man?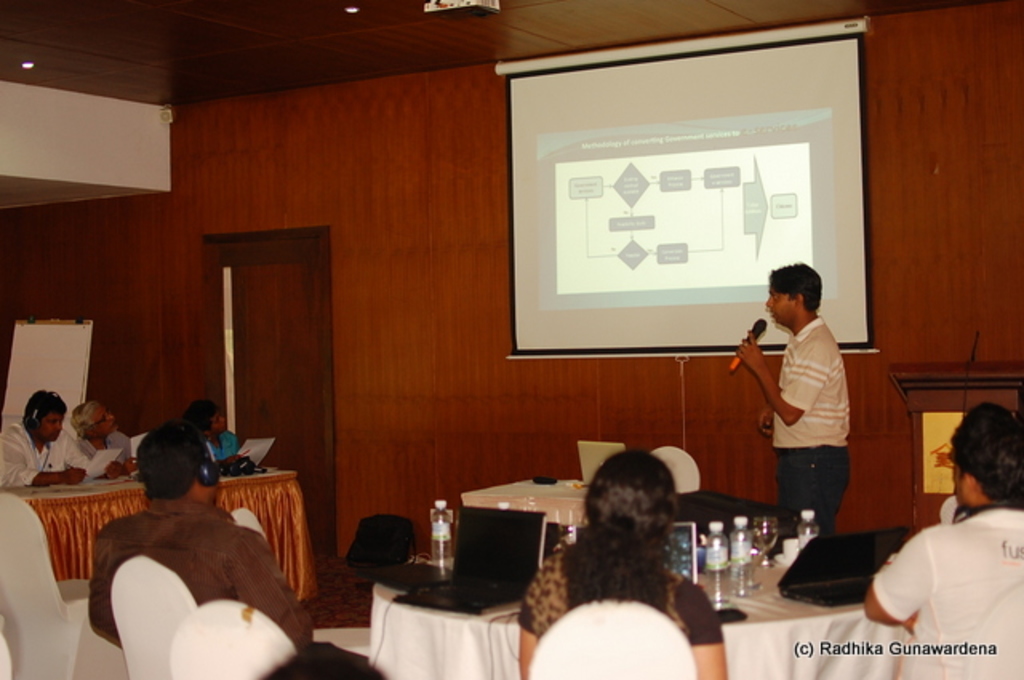
{"left": 853, "top": 398, "right": 1022, "bottom": 678}
